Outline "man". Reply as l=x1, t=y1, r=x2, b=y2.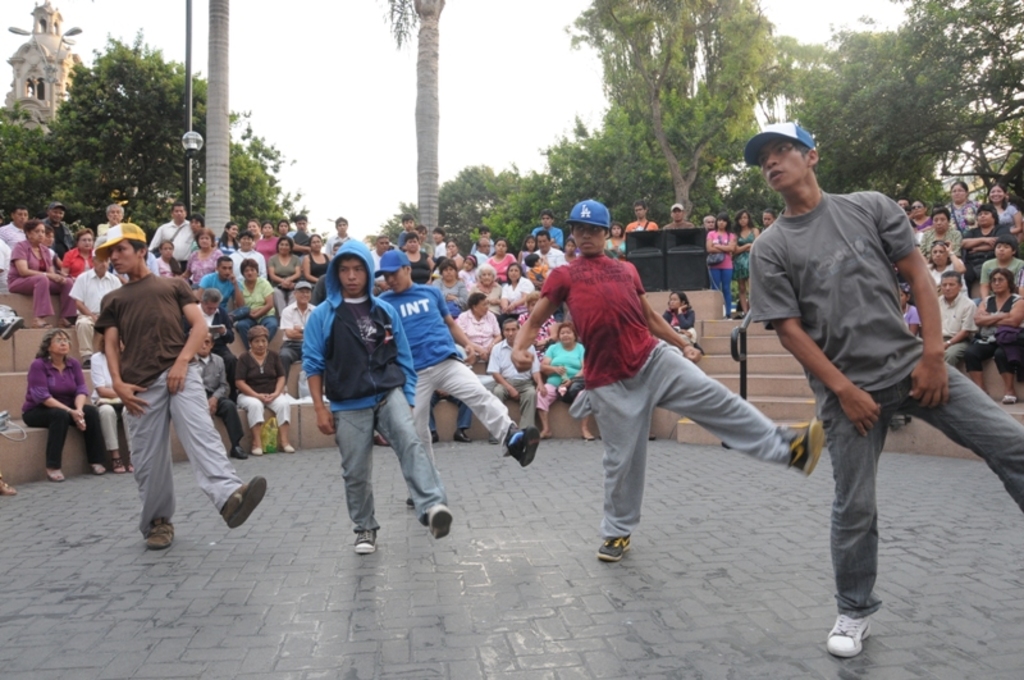
l=974, t=231, r=1015, b=374.
